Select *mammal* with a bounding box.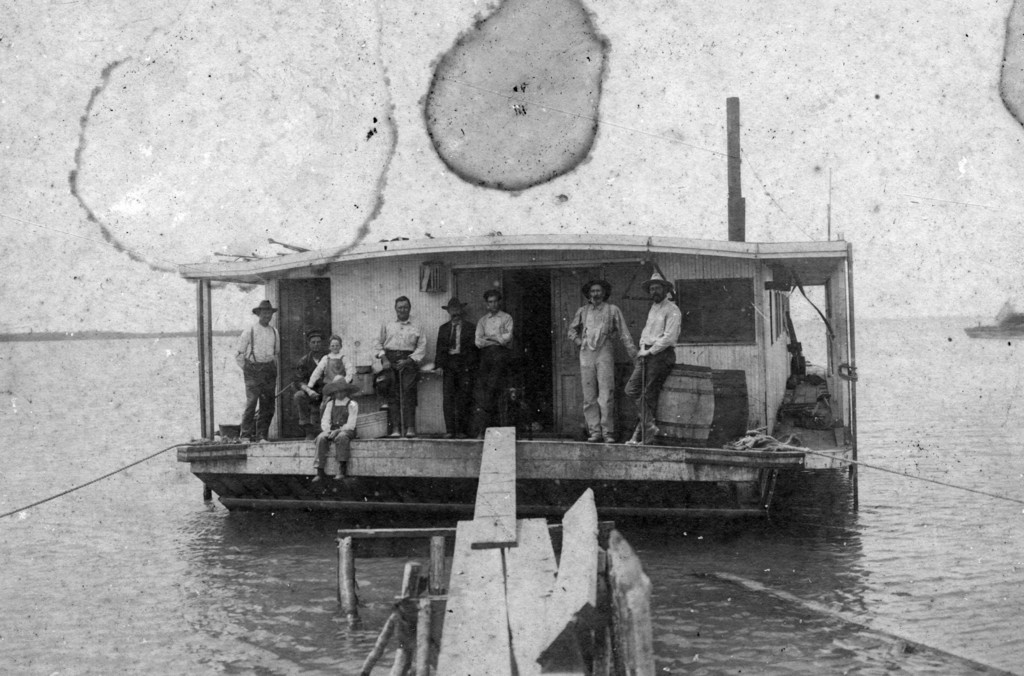
[left=376, top=299, right=426, bottom=438].
